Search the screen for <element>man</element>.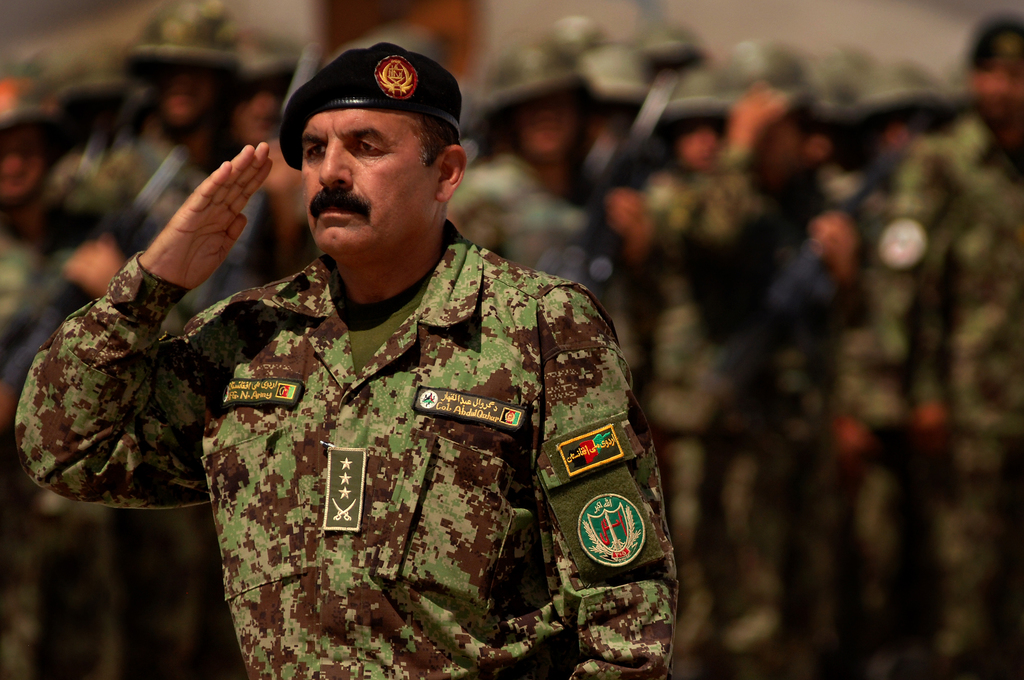
Found at (15, 45, 678, 679).
